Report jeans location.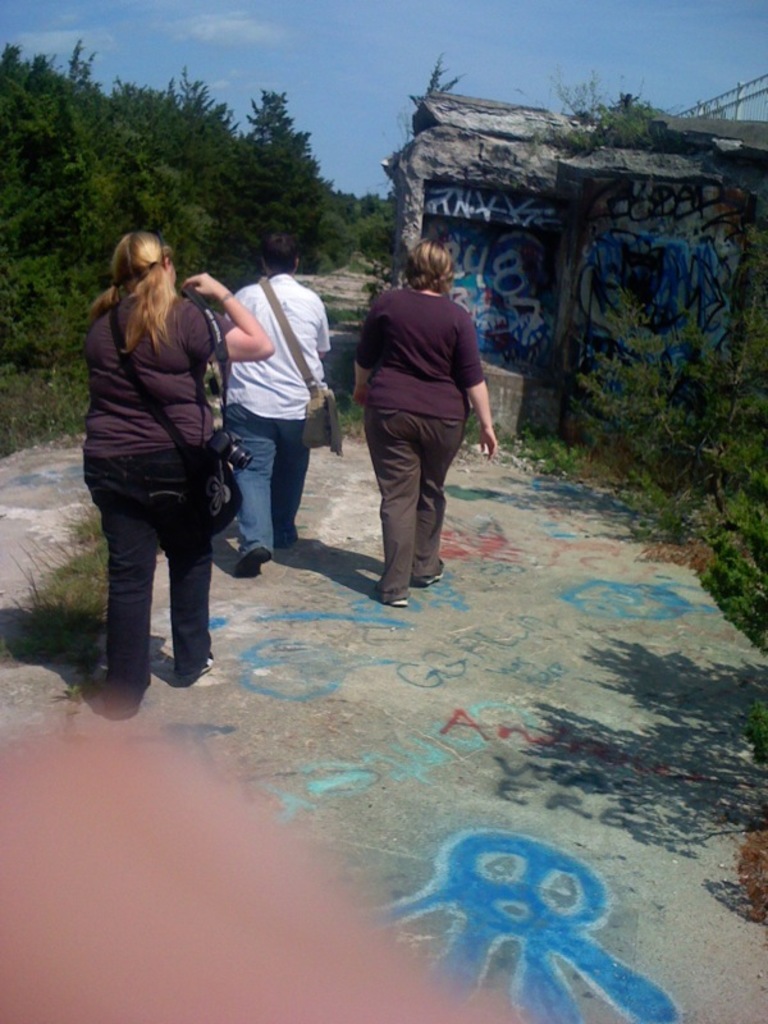
Report: (225, 410, 312, 554).
